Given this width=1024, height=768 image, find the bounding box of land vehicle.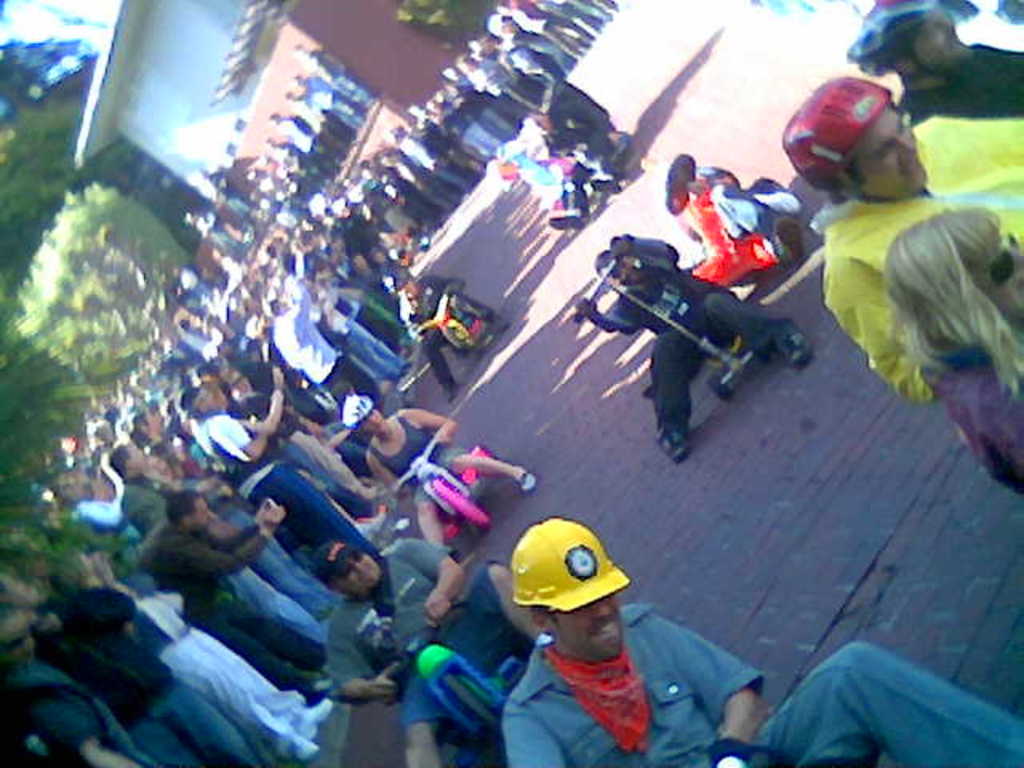
365/610/539/762.
